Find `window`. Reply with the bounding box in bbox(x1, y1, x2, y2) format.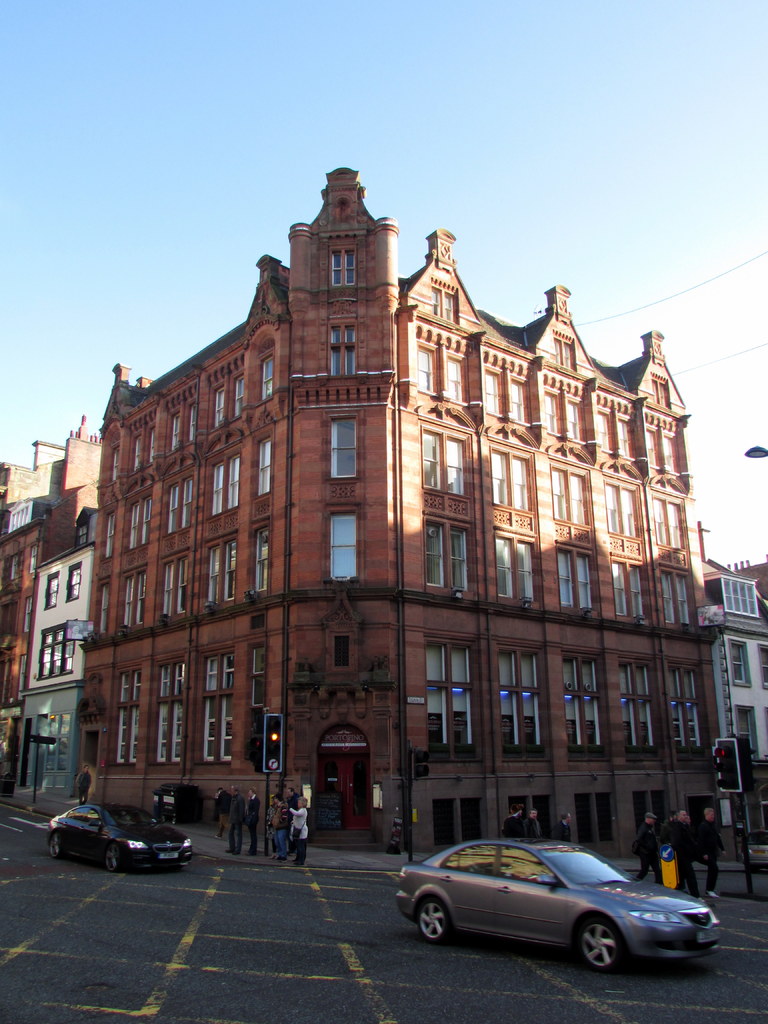
bbox(64, 563, 85, 603).
